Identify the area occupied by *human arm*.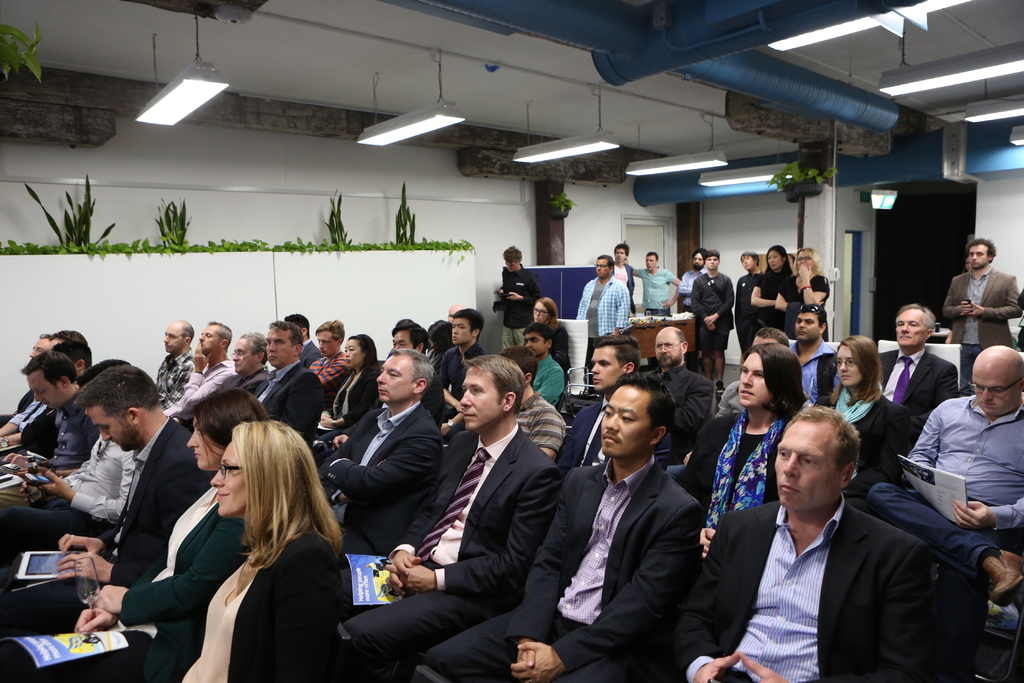
Area: [x1=326, y1=426, x2=439, y2=509].
